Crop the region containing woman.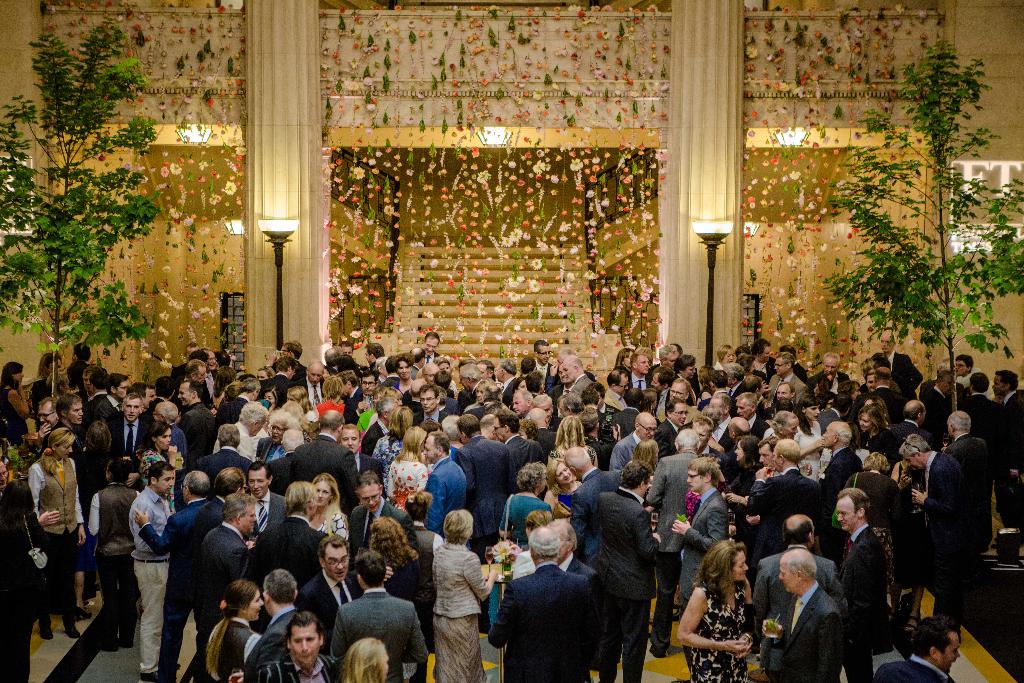
Crop region: [674,542,760,682].
